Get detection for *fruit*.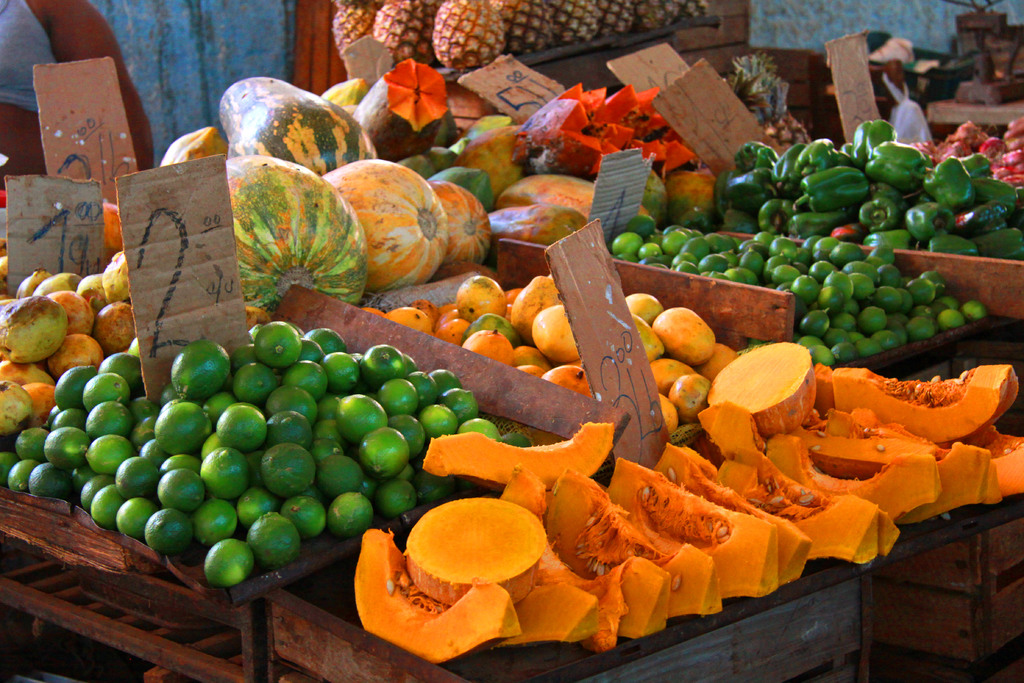
Detection: {"left": 214, "top": 156, "right": 362, "bottom": 327}.
